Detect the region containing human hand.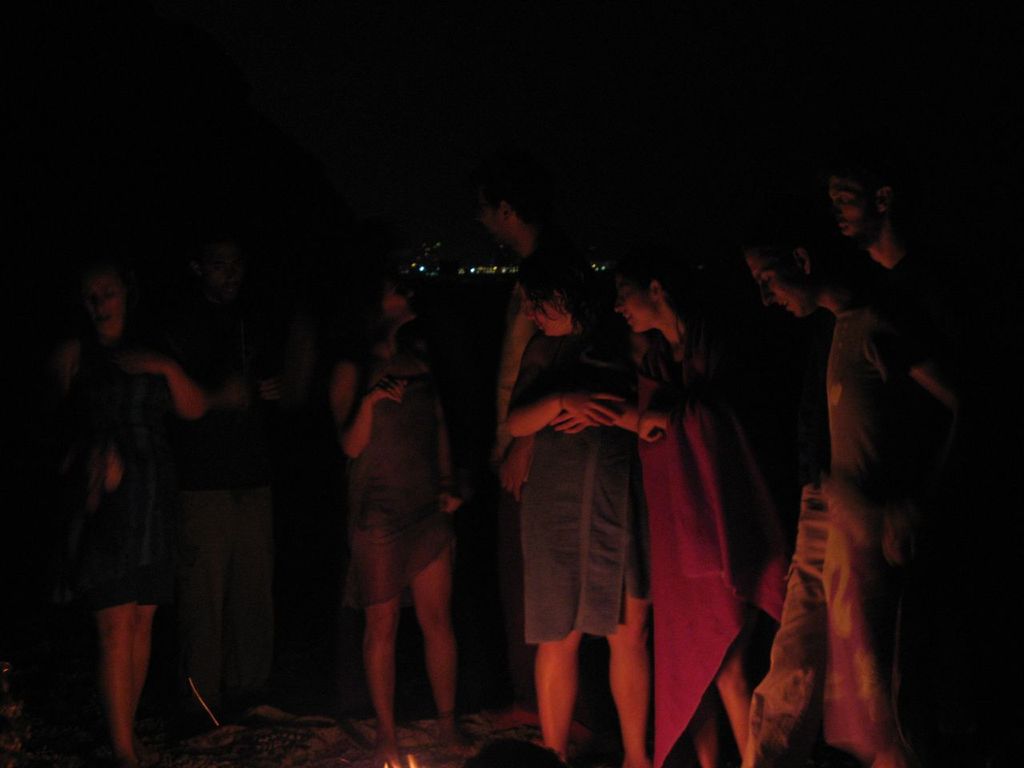
box=[438, 486, 470, 518].
